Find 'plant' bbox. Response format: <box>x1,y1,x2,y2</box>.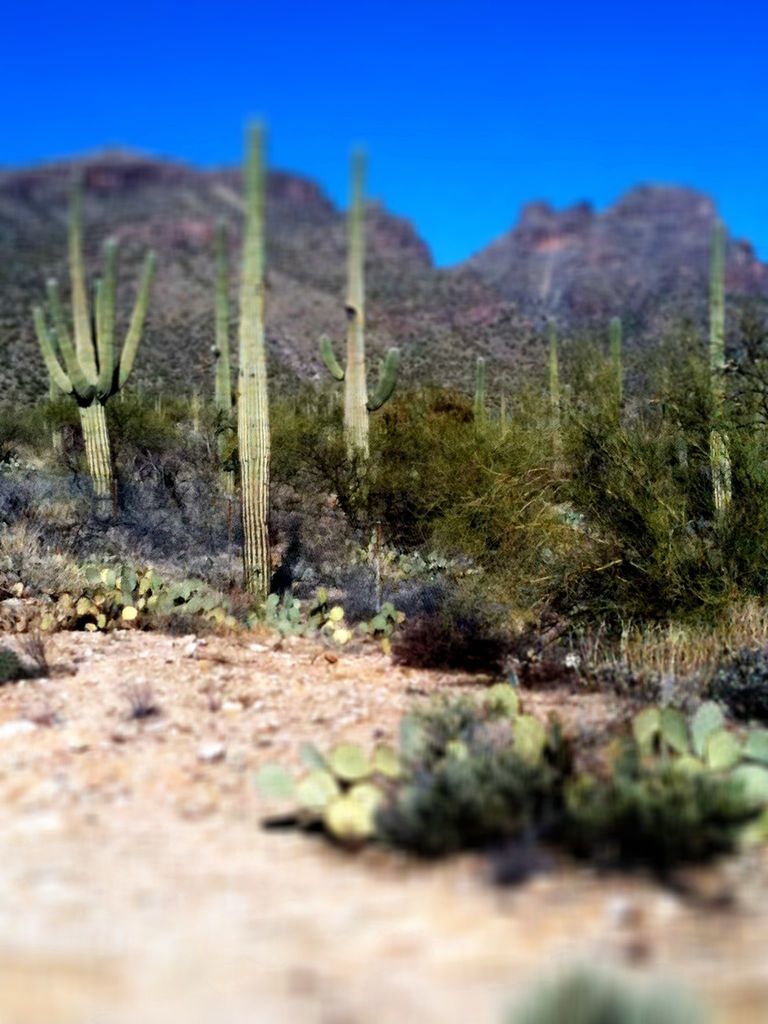
<box>605,305,634,469</box>.
